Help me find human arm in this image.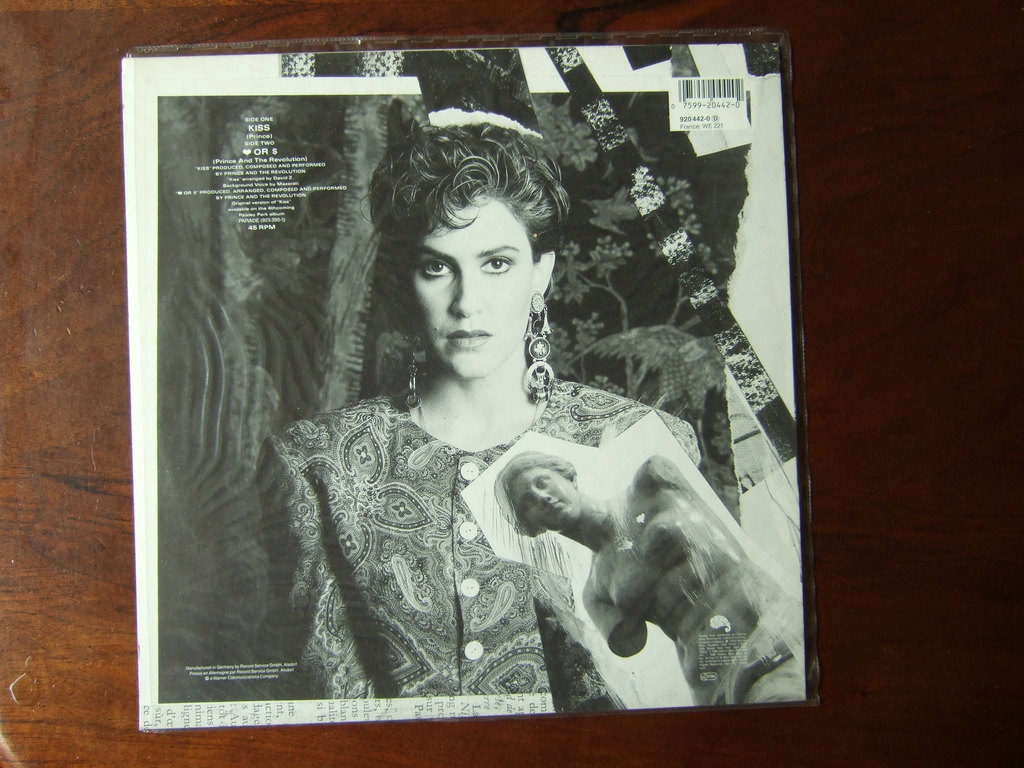
Found it: 582, 588, 650, 656.
